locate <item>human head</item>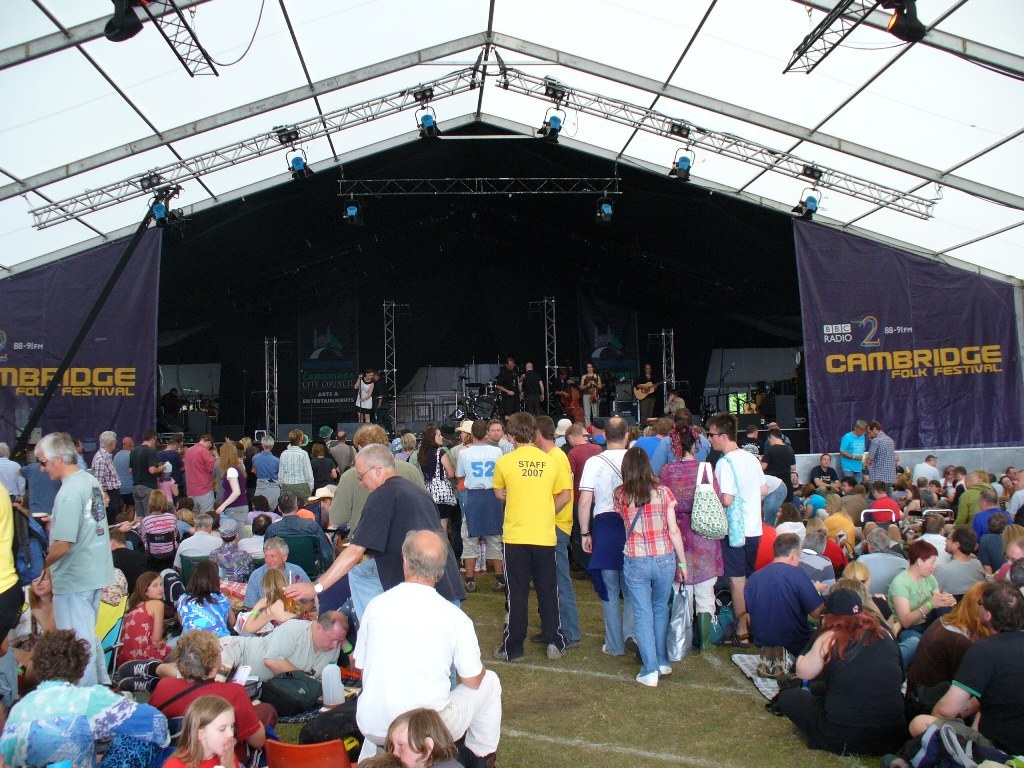
314/609/351/655
